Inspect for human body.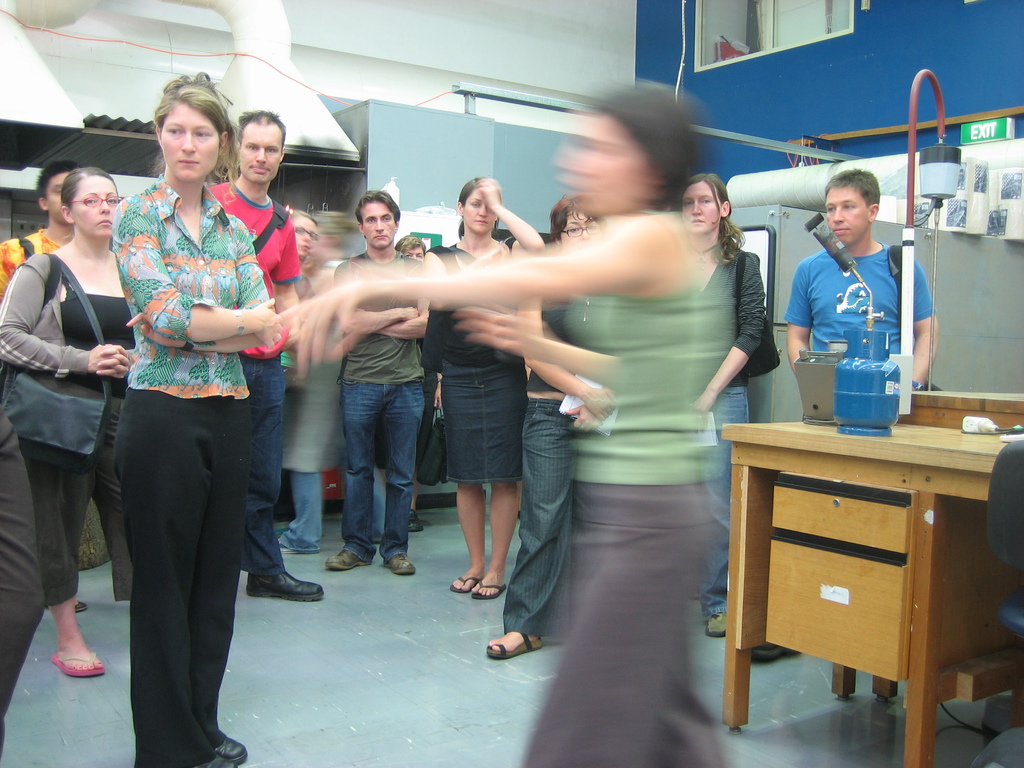
Inspection: (481,289,620,665).
